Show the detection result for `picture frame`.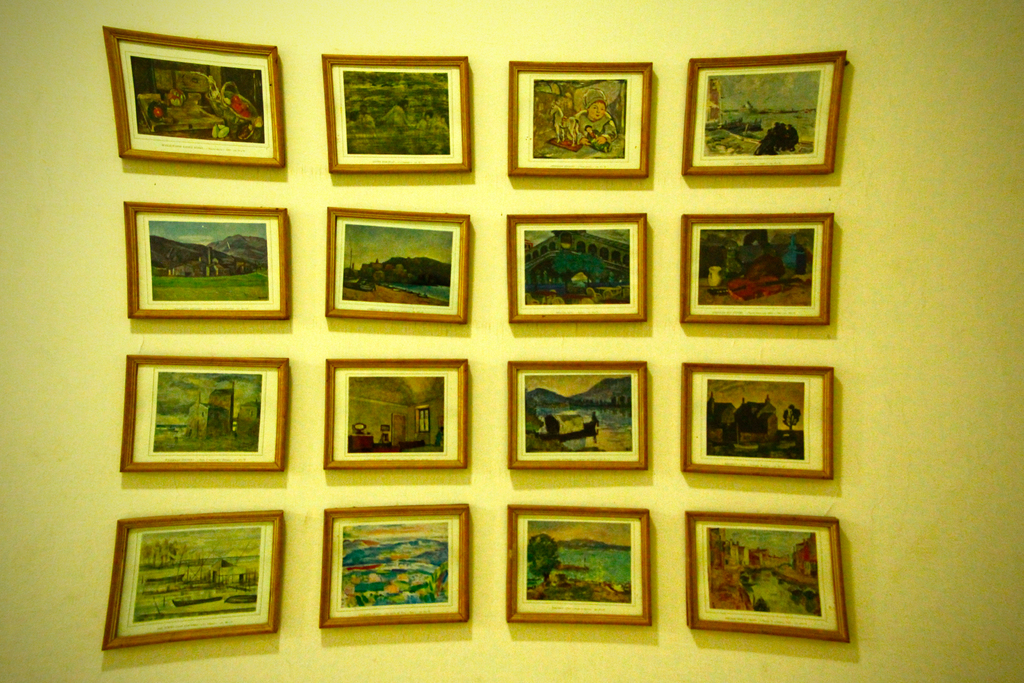
box(685, 511, 847, 643).
